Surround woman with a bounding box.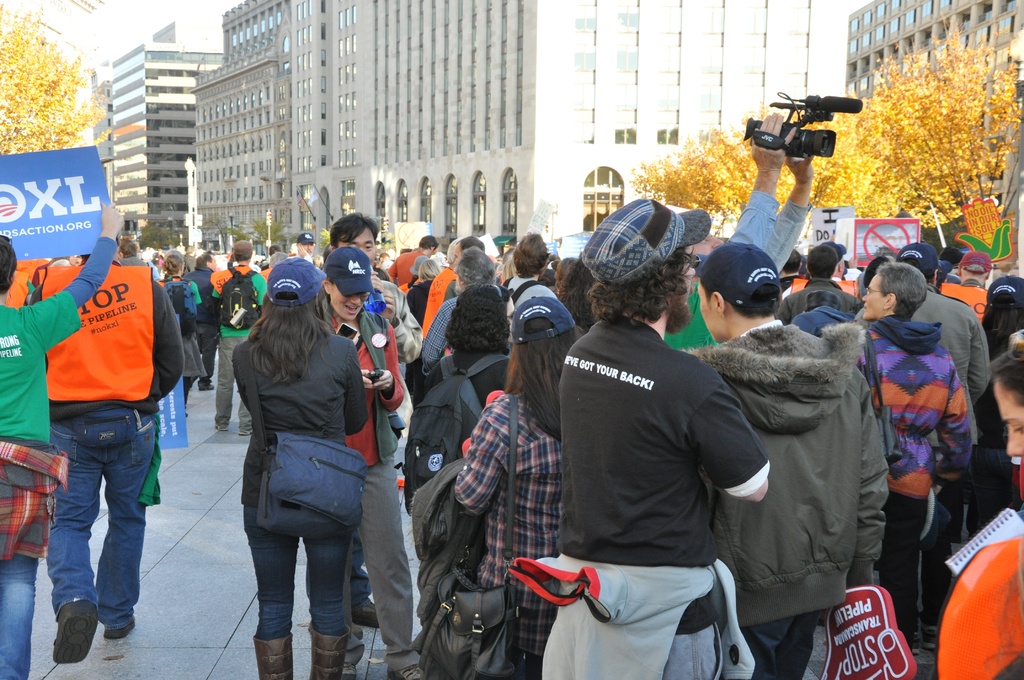
<region>406, 282, 515, 401</region>.
